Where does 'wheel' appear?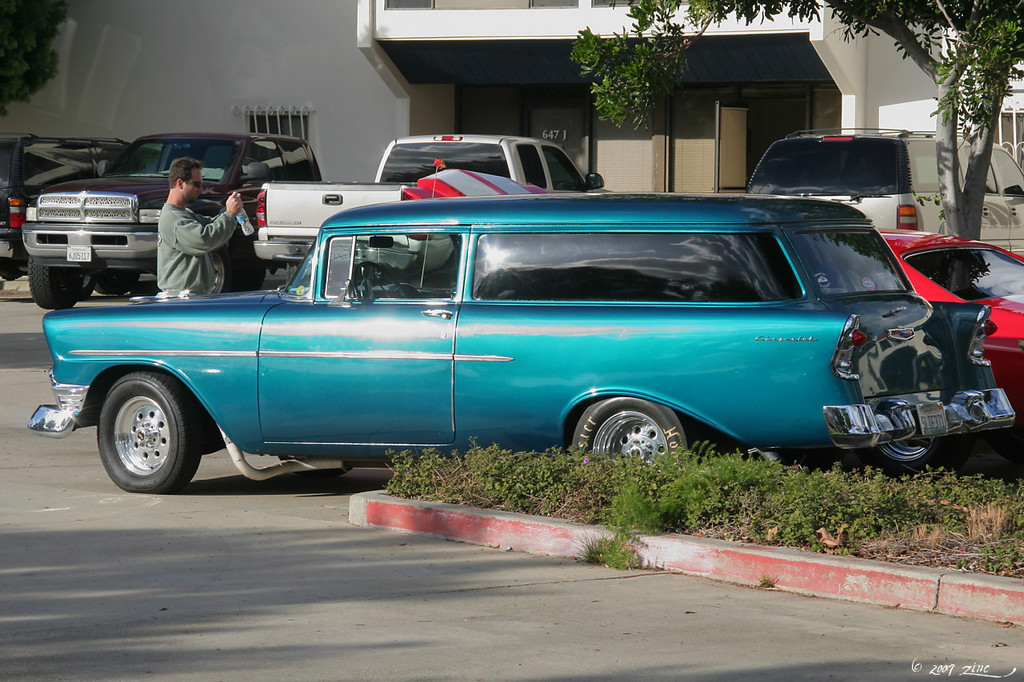
Appears at 95, 272, 140, 296.
